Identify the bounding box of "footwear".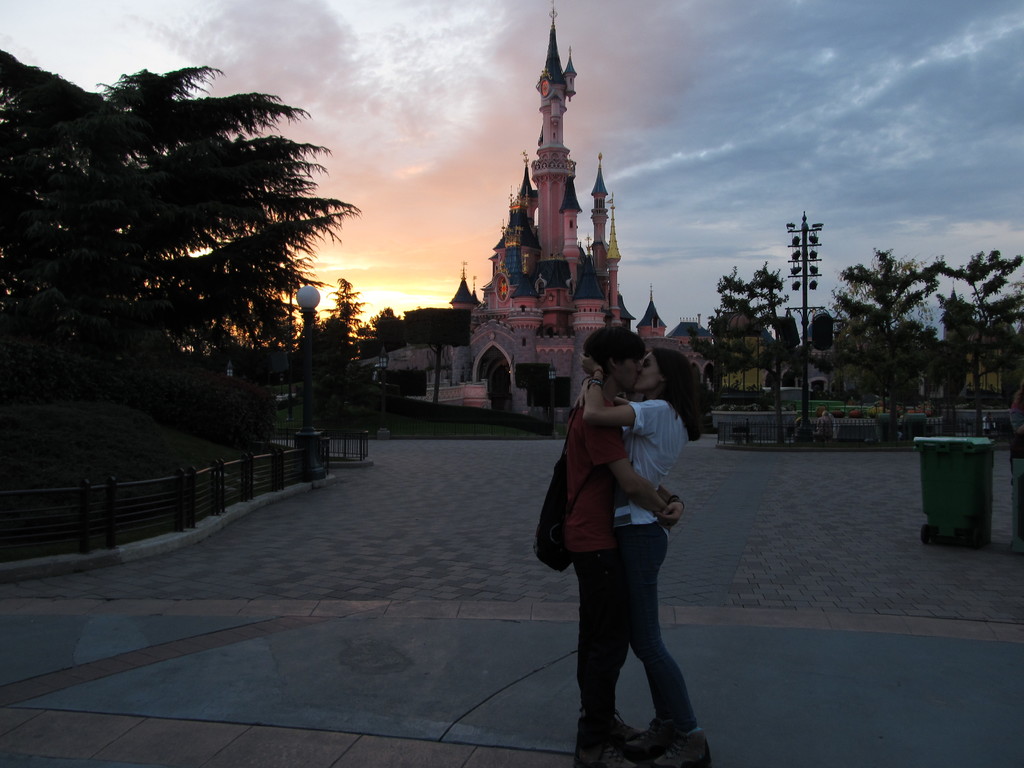
[left=610, top=716, right=642, bottom=739].
